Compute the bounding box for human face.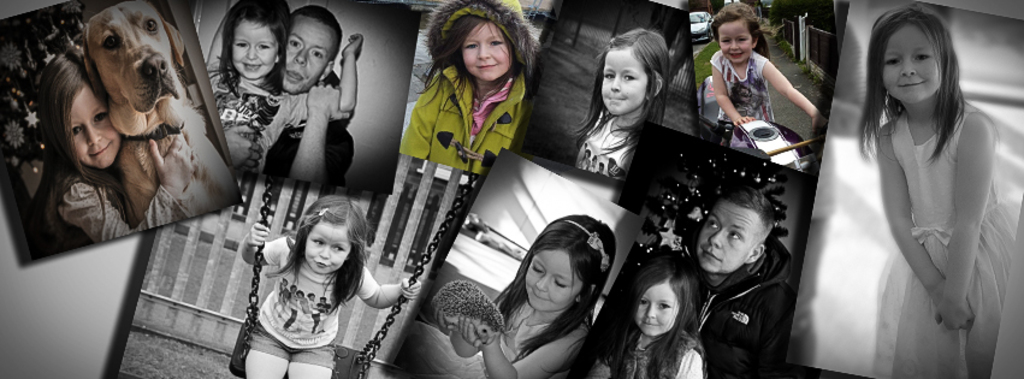
(302,226,345,274).
